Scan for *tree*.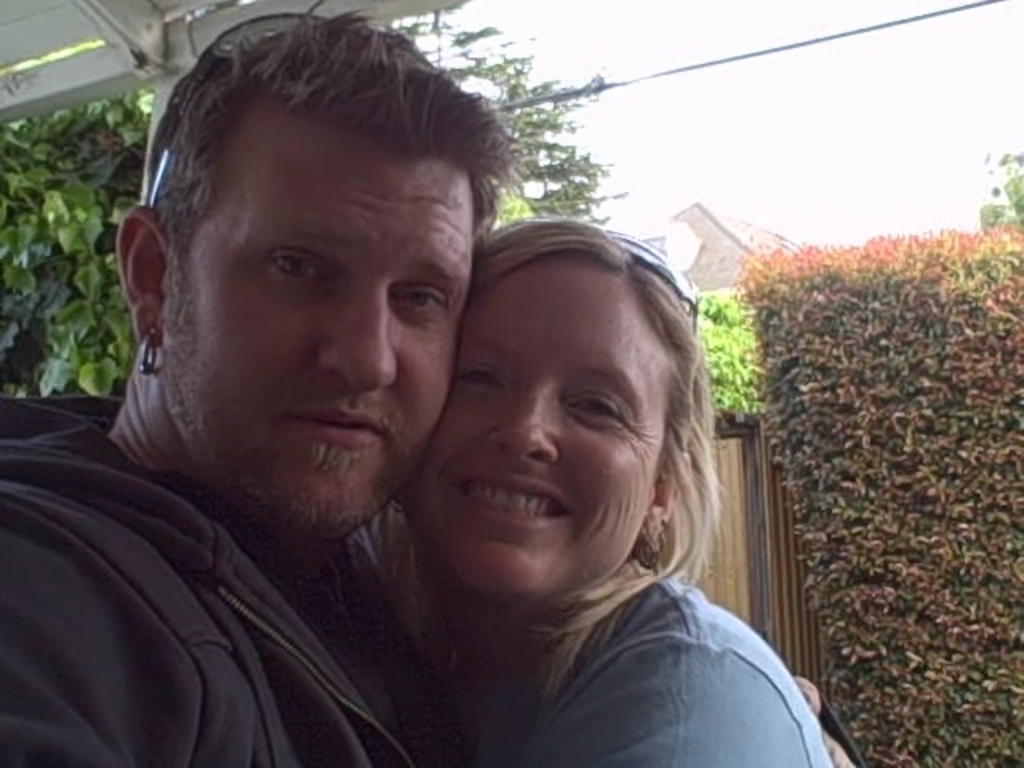
Scan result: BBox(0, 78, 174, 418).
